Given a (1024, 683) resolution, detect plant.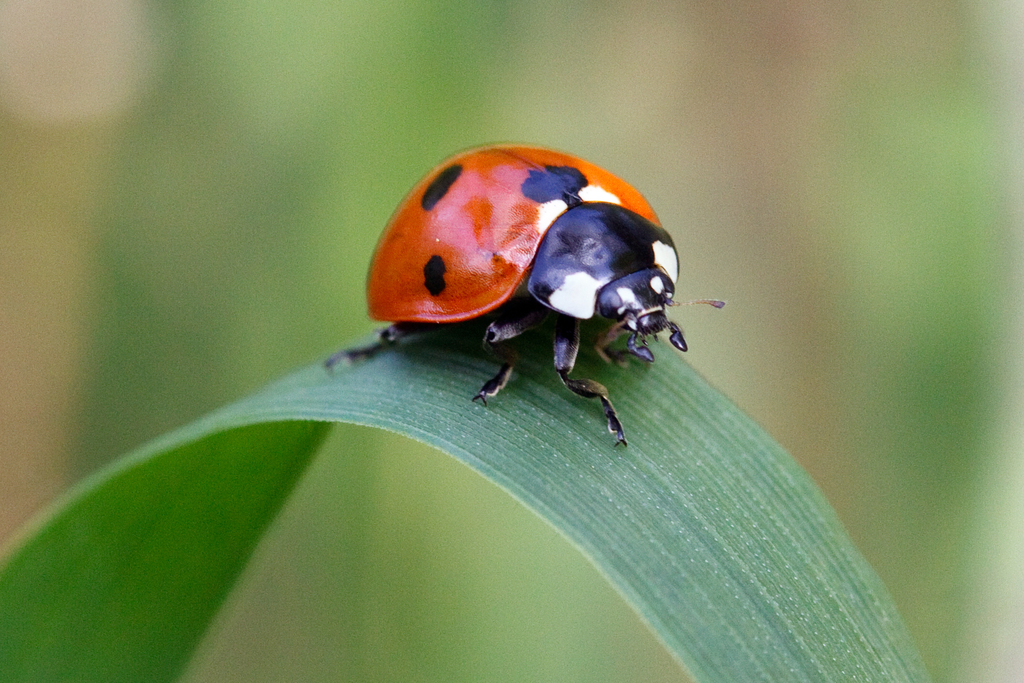
[left=0, top=332, right=932, bottom=682].
